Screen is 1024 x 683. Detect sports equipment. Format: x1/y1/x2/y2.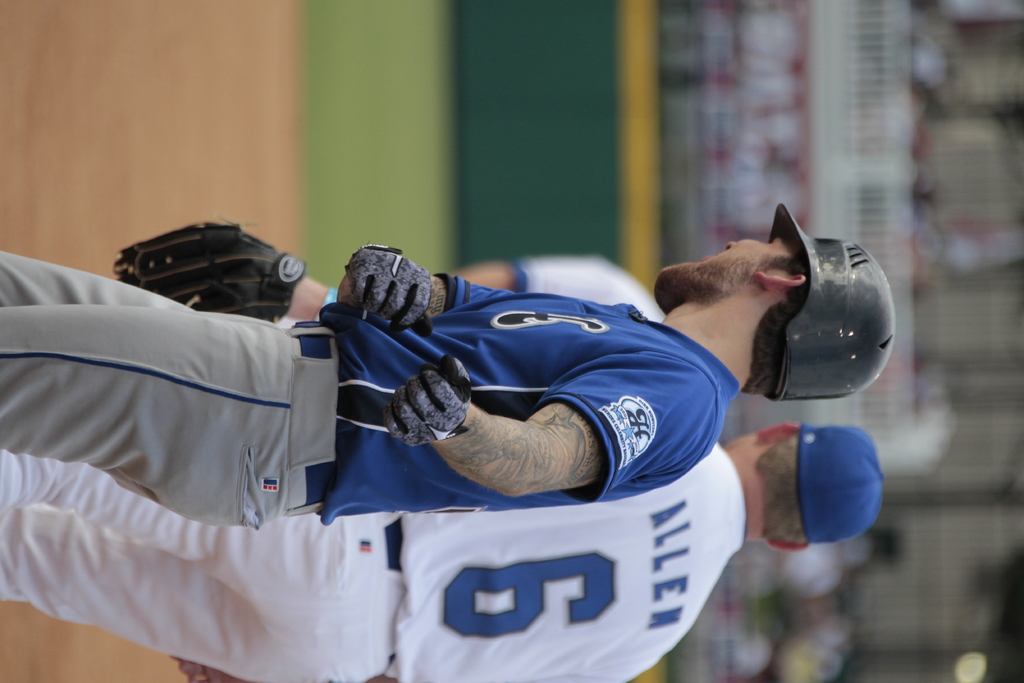
343/247/431/333.
